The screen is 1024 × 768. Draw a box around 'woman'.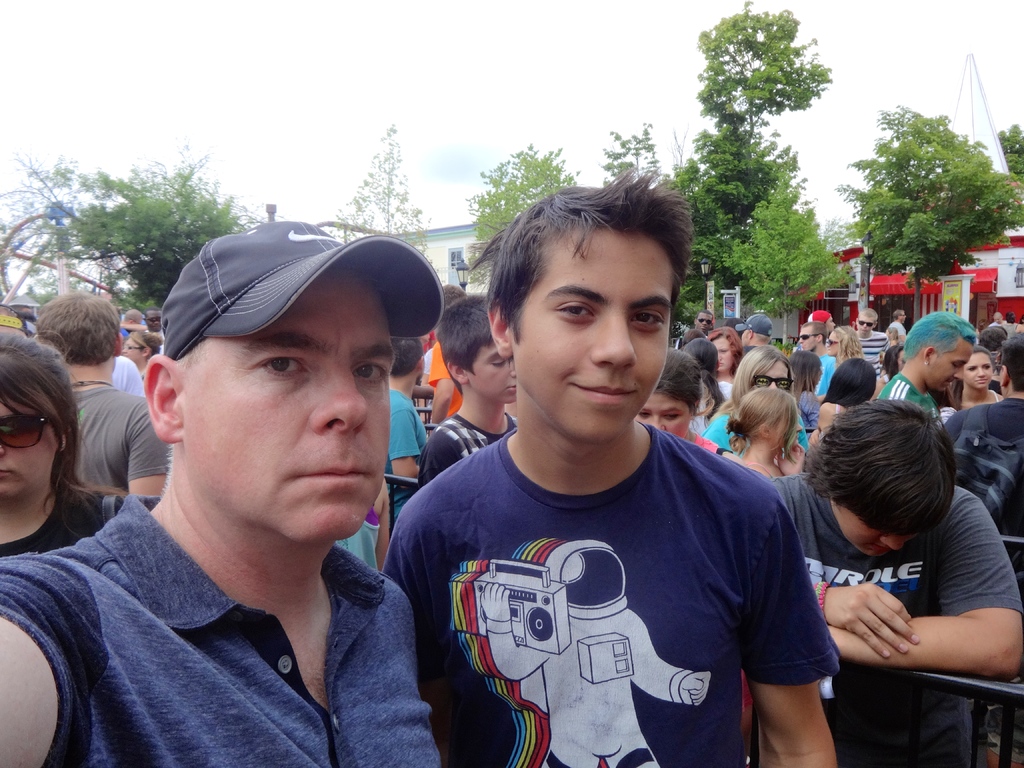
l=812, t=358, r=878, b=445.
